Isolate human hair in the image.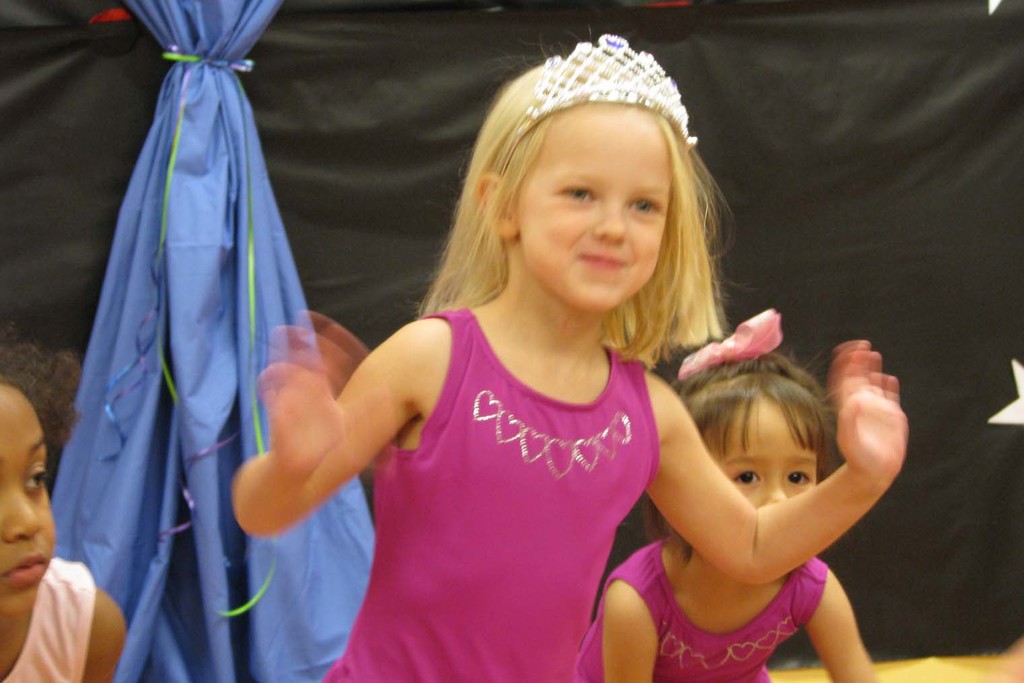
Isolated region: region(0, 327, 91, 449).
